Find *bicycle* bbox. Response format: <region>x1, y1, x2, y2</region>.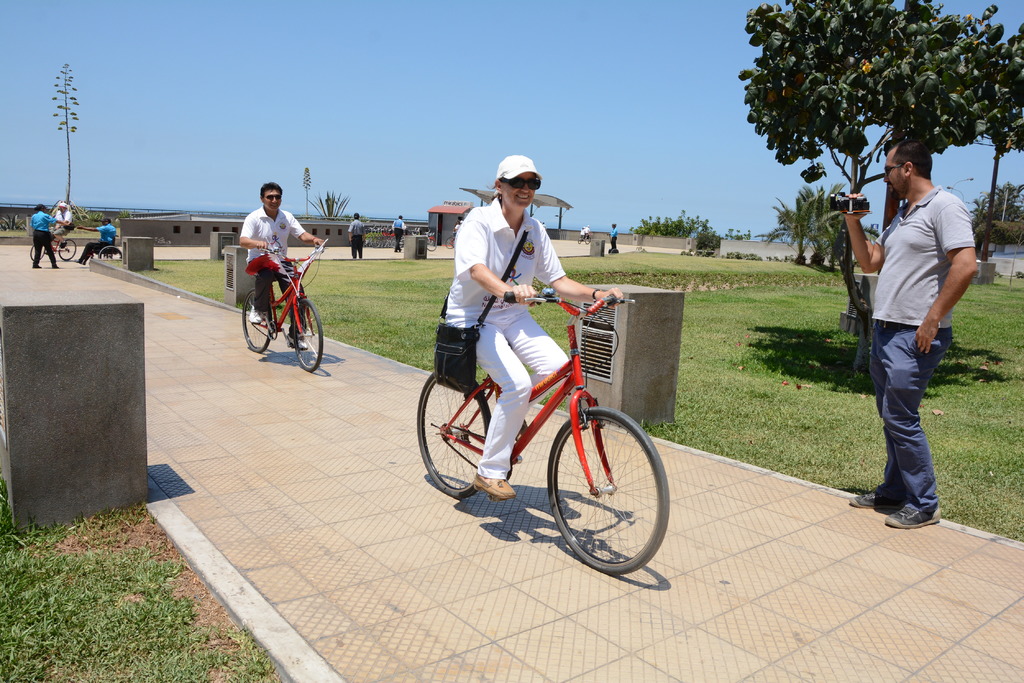
<region>396, 285, 675, 570</region>.
